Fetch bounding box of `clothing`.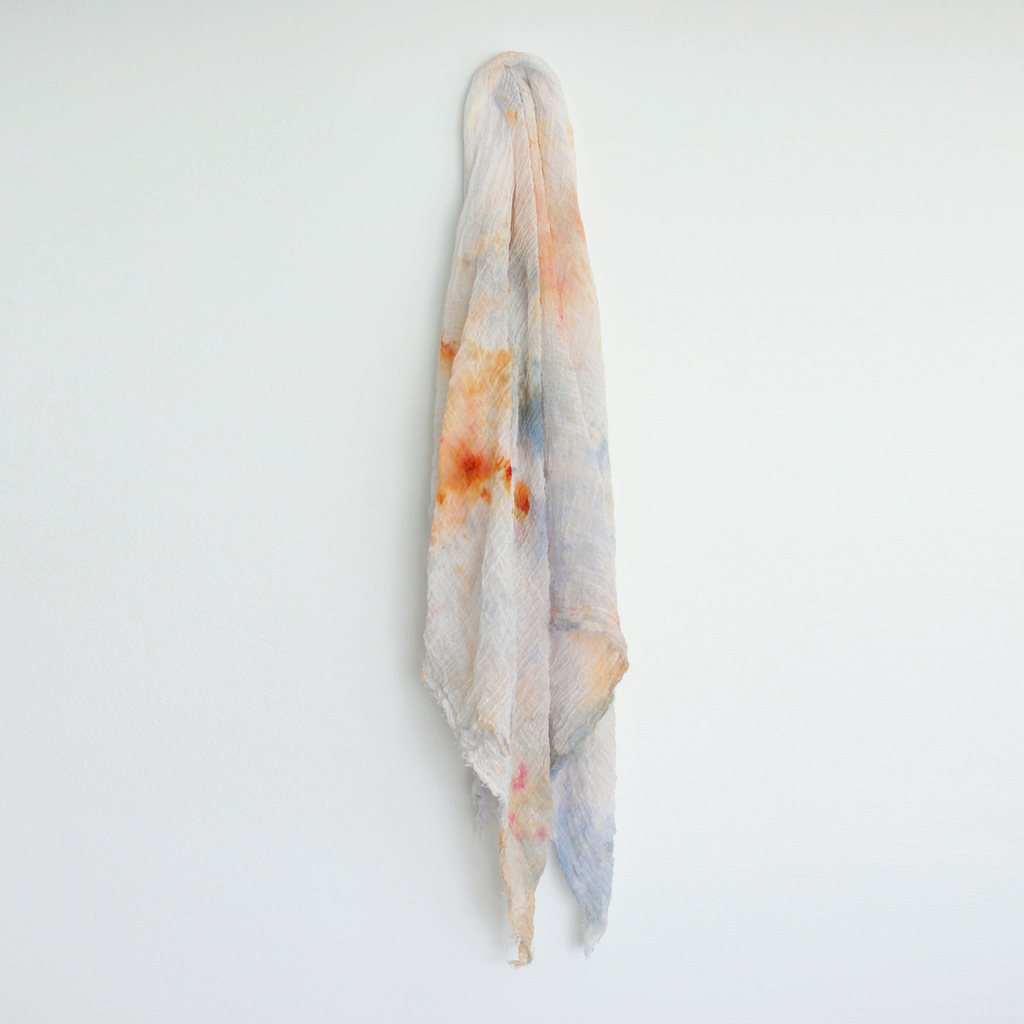
Bbox: rect(408, 0, 642, 1018).
